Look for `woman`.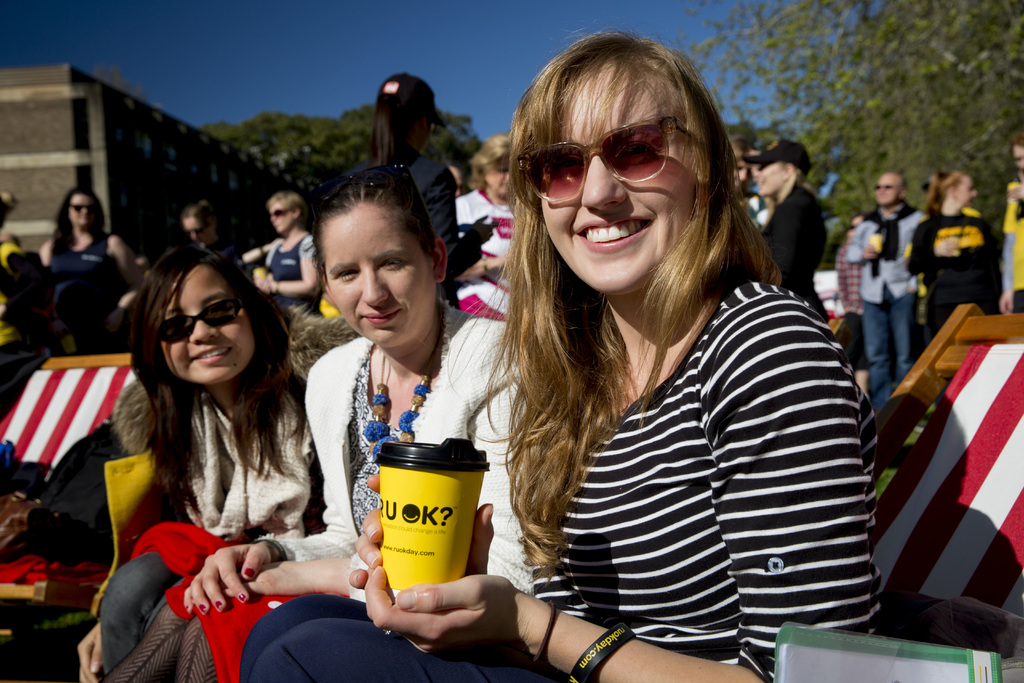
Found: 37:188:146:352.
